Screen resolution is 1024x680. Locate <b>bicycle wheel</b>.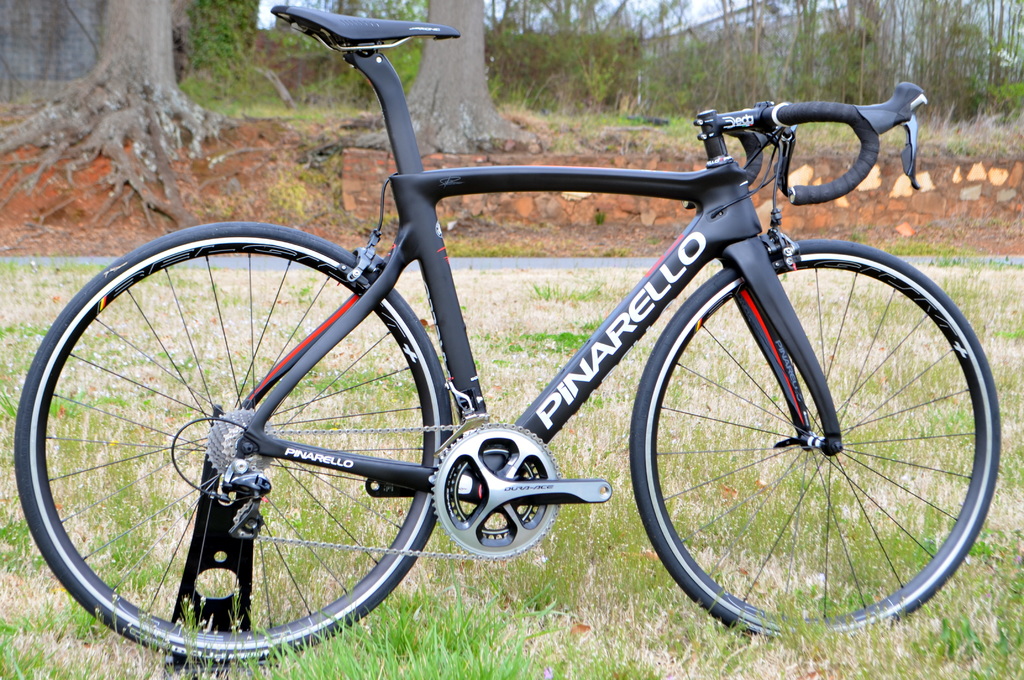
[left=13, top=220, right=456, bottom=663].
